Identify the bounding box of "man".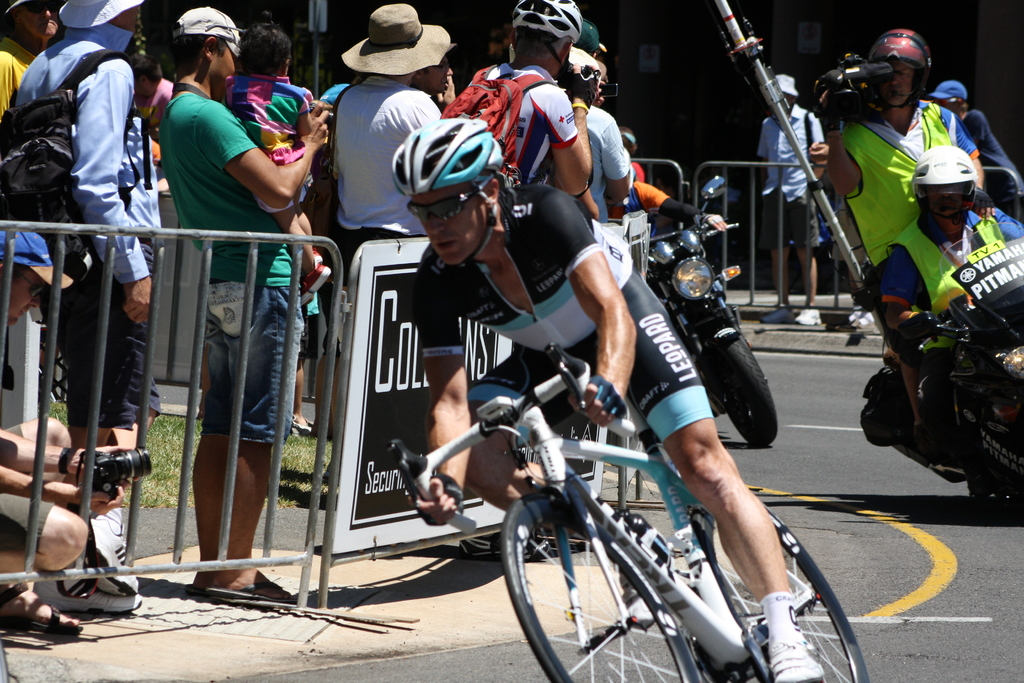
817:15:972:462.
